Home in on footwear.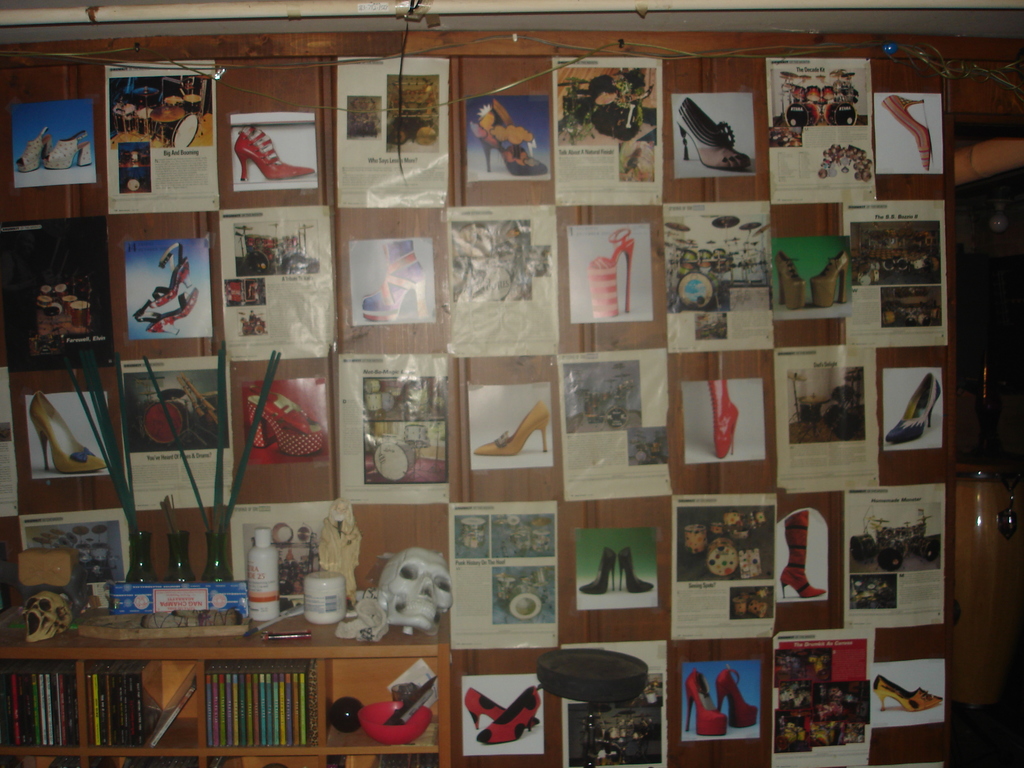
Homed in at box=[708, 378, 737, 464].
